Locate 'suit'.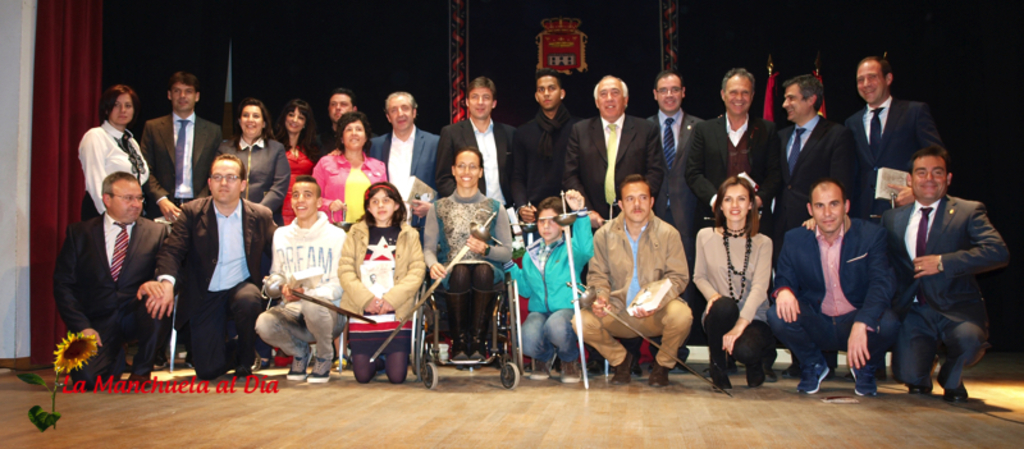
Bounding box: Rect(874, 160, 1006, 397).
